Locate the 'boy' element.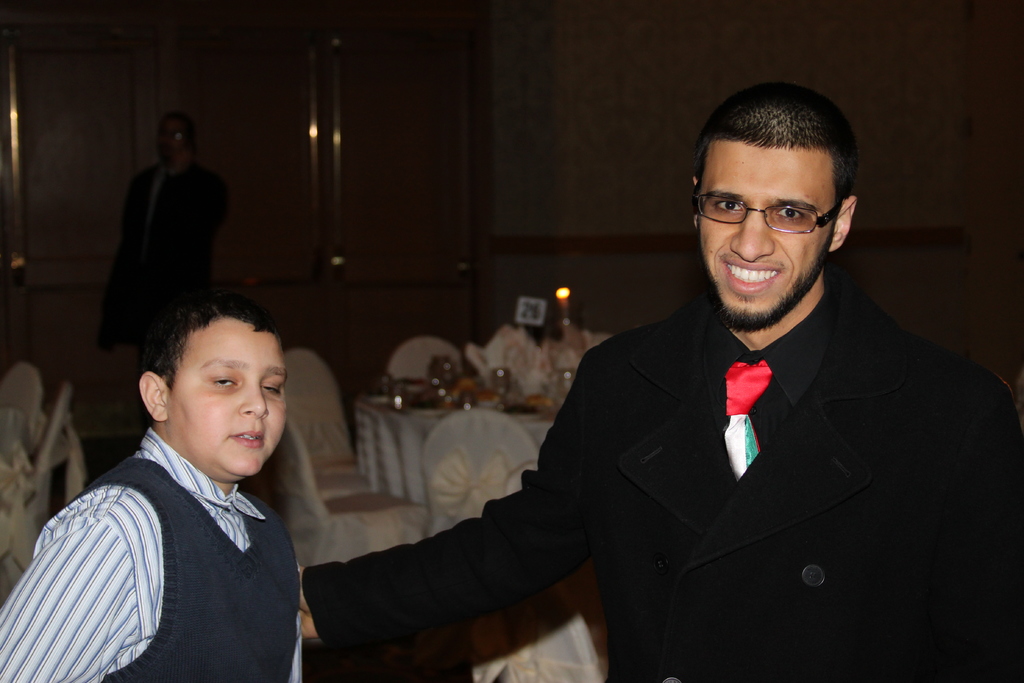
Element bbox: detection(33, 285, 348, 673).
